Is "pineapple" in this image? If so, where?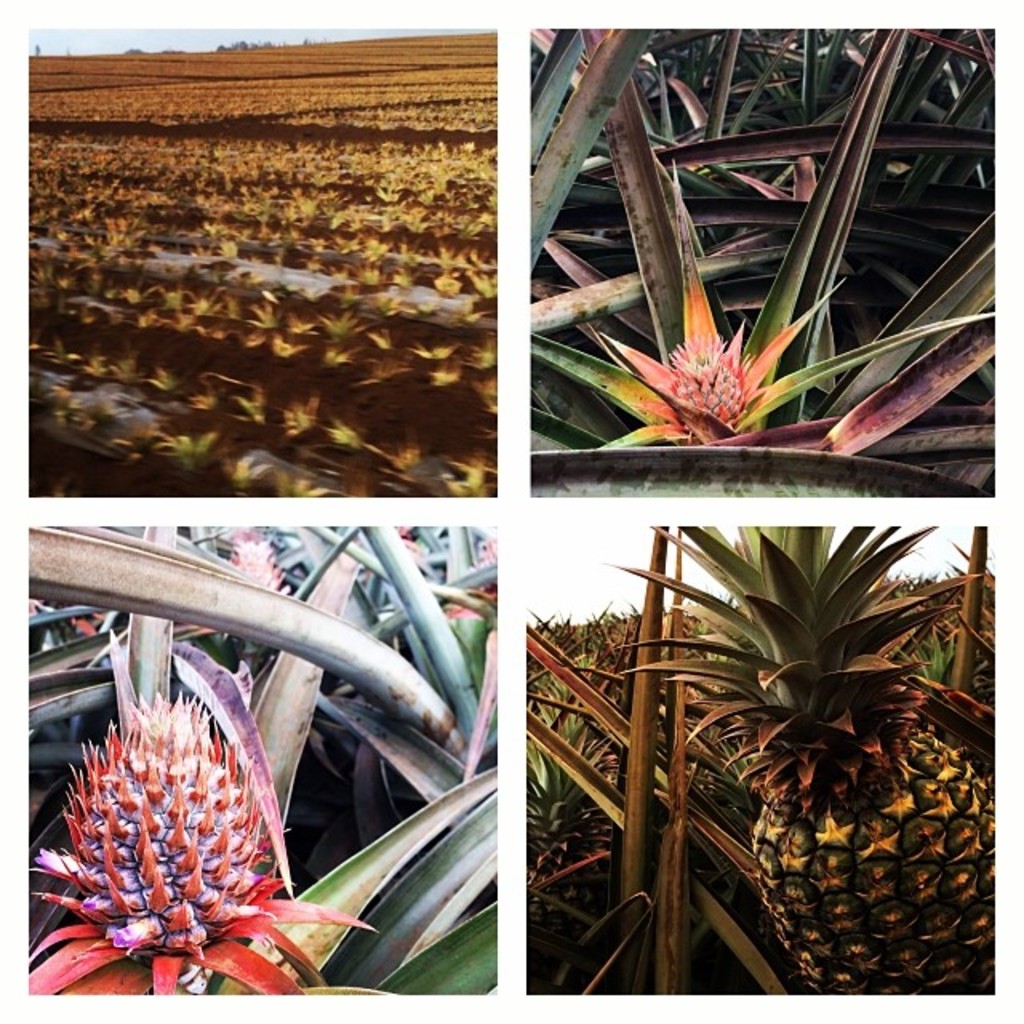
Yes, at {"x1": 666, "y1": 330, "x2": 766, "y2": 427}.
